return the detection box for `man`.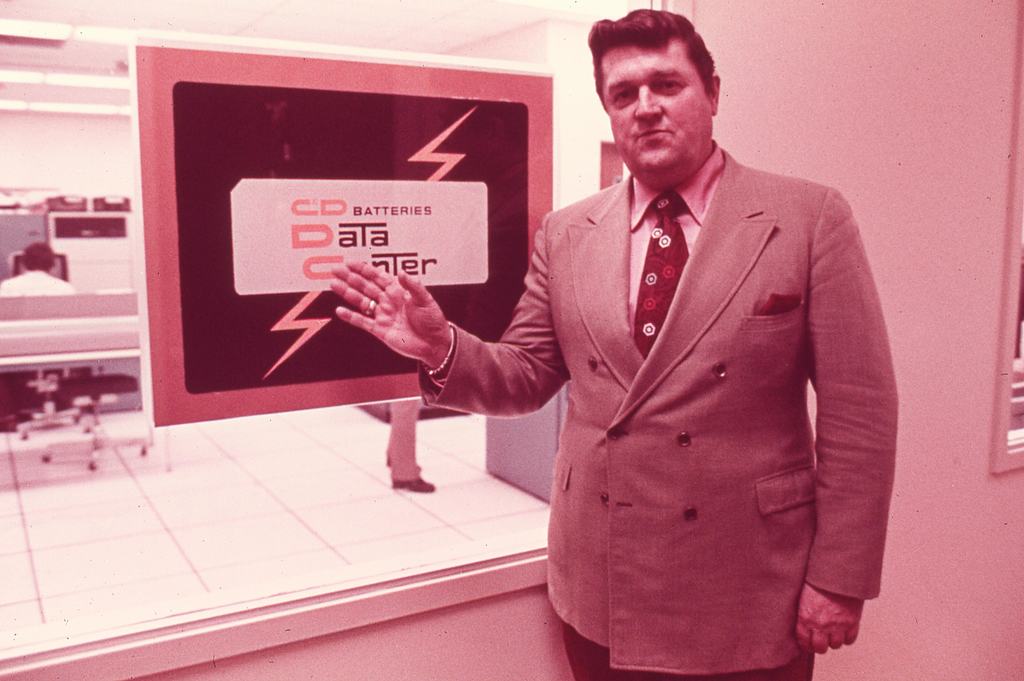
383:395:436:495.
